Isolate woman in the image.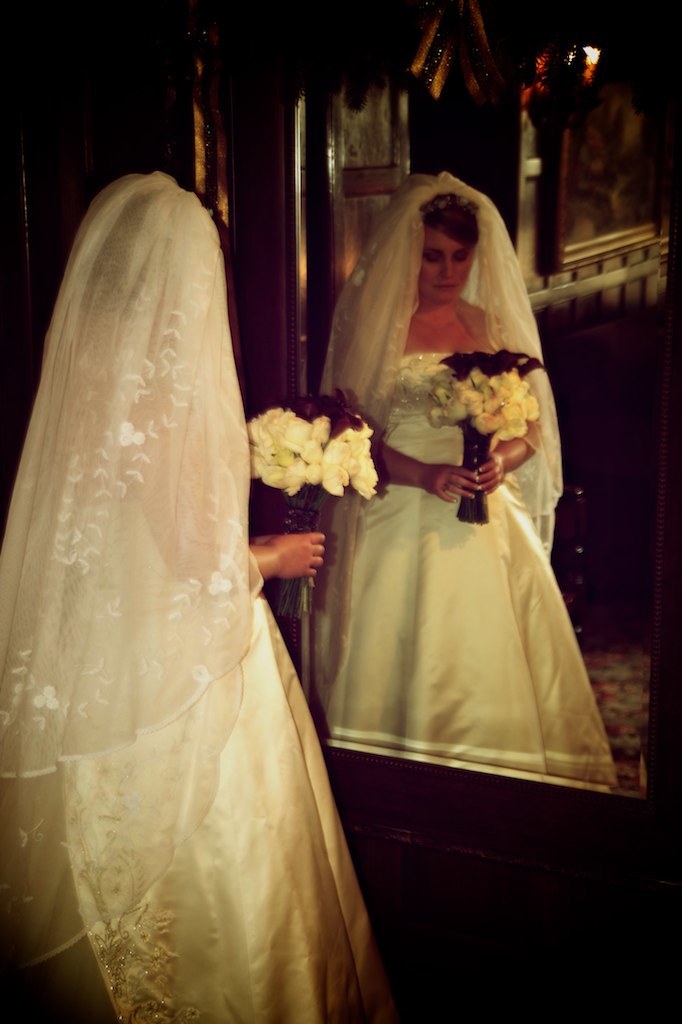
Isolated region: detection(0, 173, 399, 1023).
